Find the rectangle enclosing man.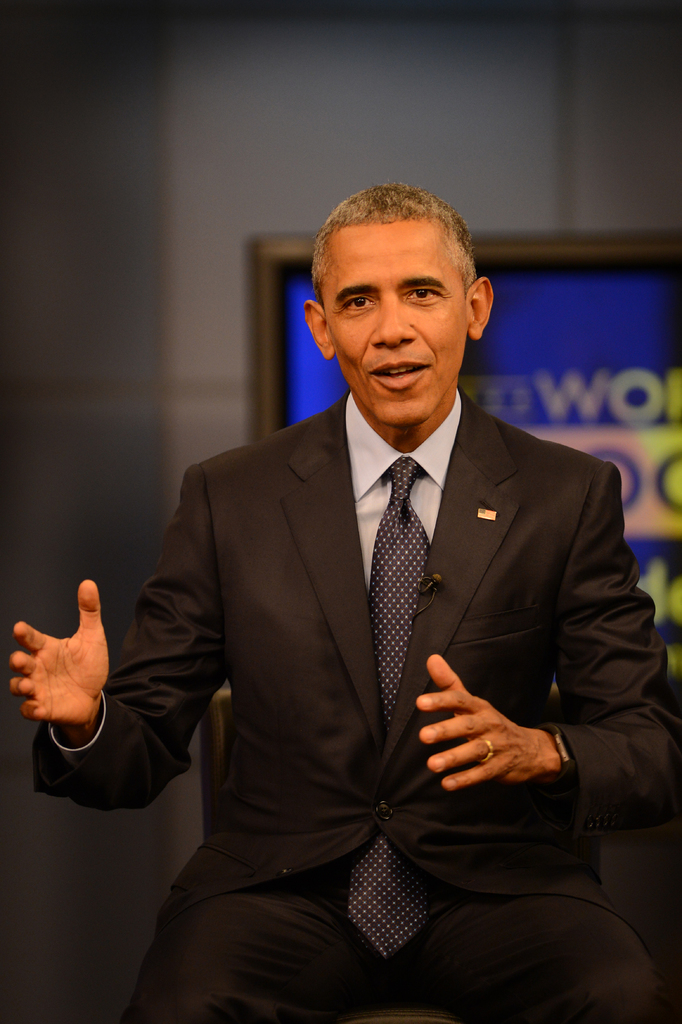
detection(106, 177, 656, 998).
